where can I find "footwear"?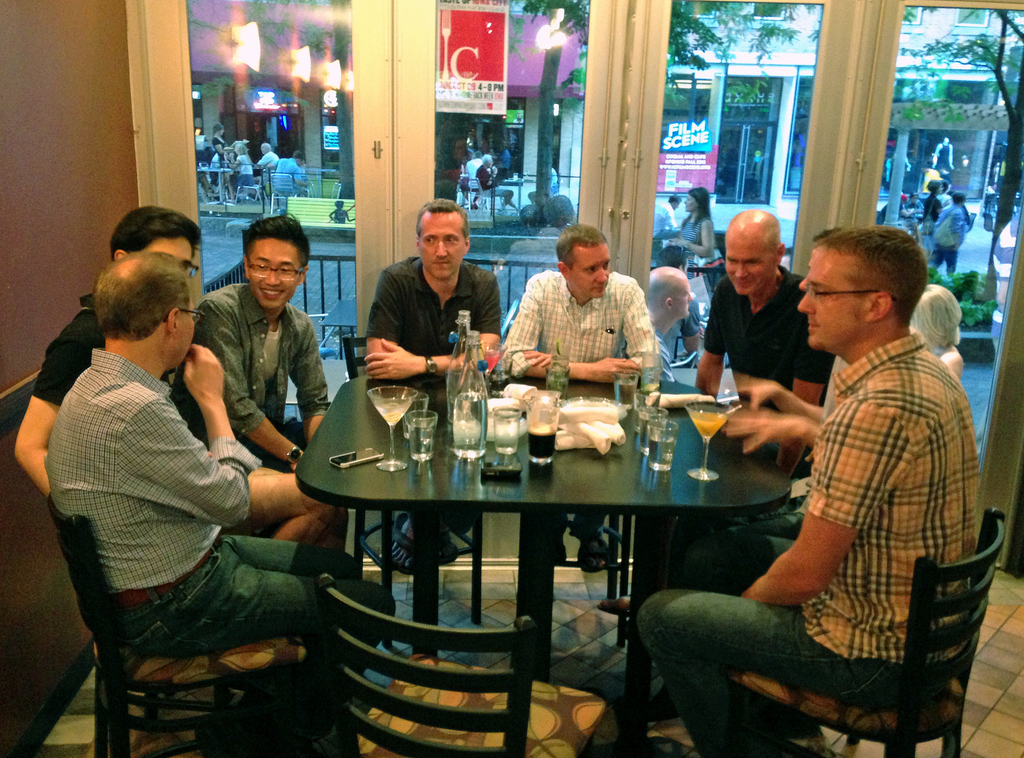
You can find it at [left=388, top=517, right=420, bottom=572].
